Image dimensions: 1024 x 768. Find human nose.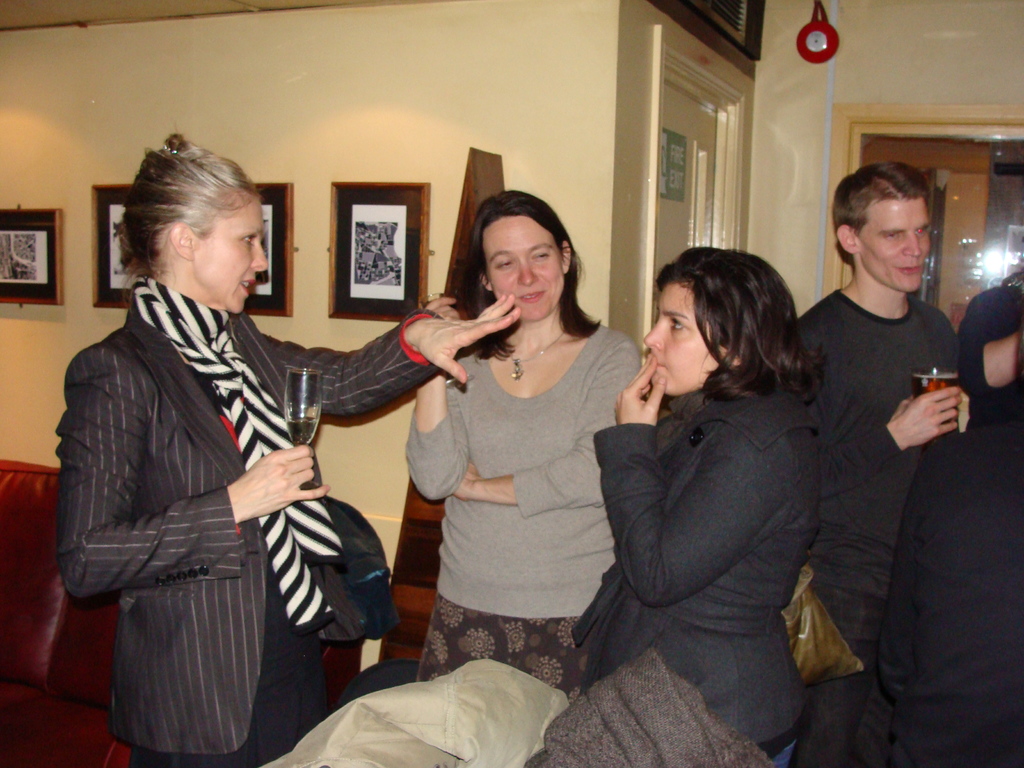
BBox(904, 234, 922, 255).
